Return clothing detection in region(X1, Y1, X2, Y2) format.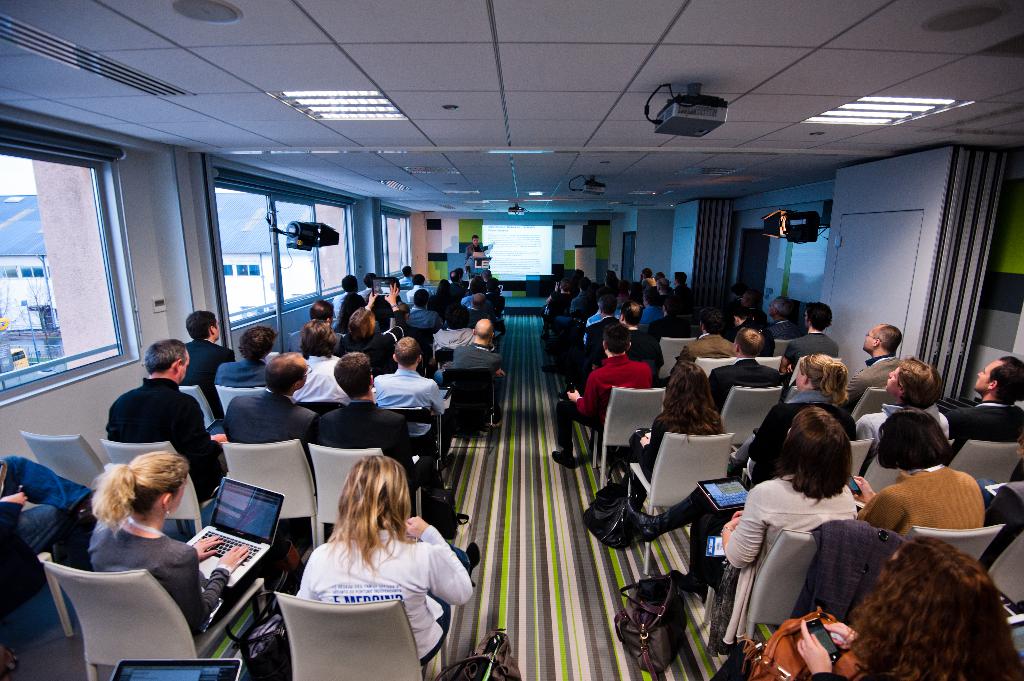
region(838, 354, 902, 405).
